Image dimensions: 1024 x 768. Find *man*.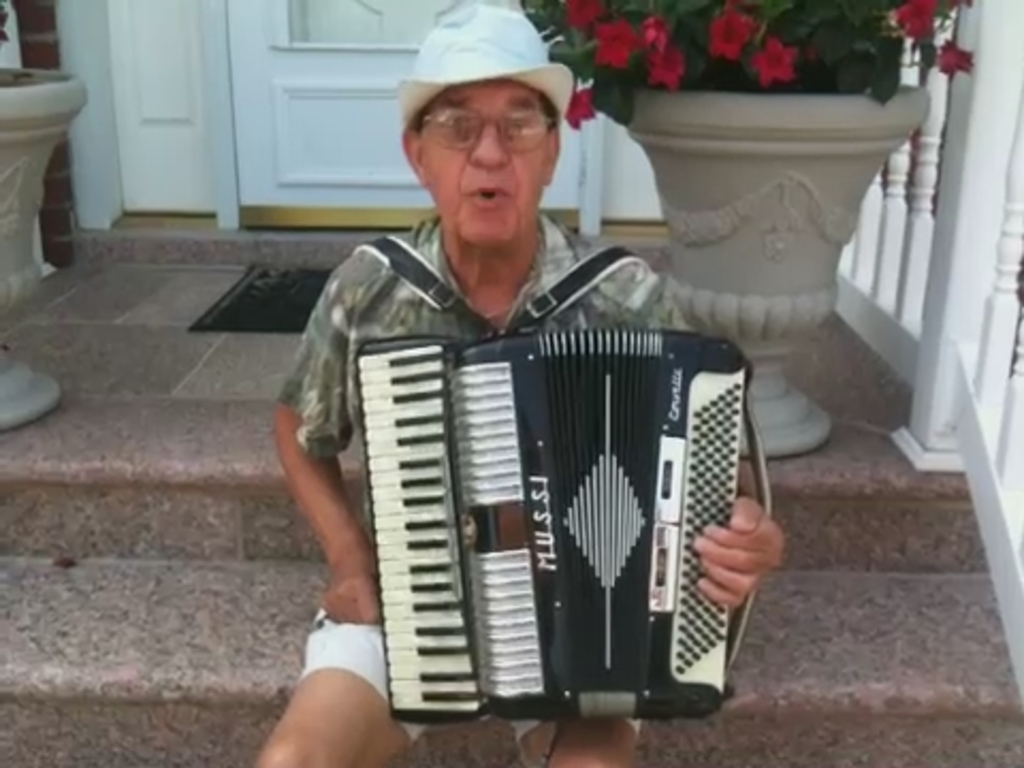
[left=258, top=0, right=794, bottom=766].
